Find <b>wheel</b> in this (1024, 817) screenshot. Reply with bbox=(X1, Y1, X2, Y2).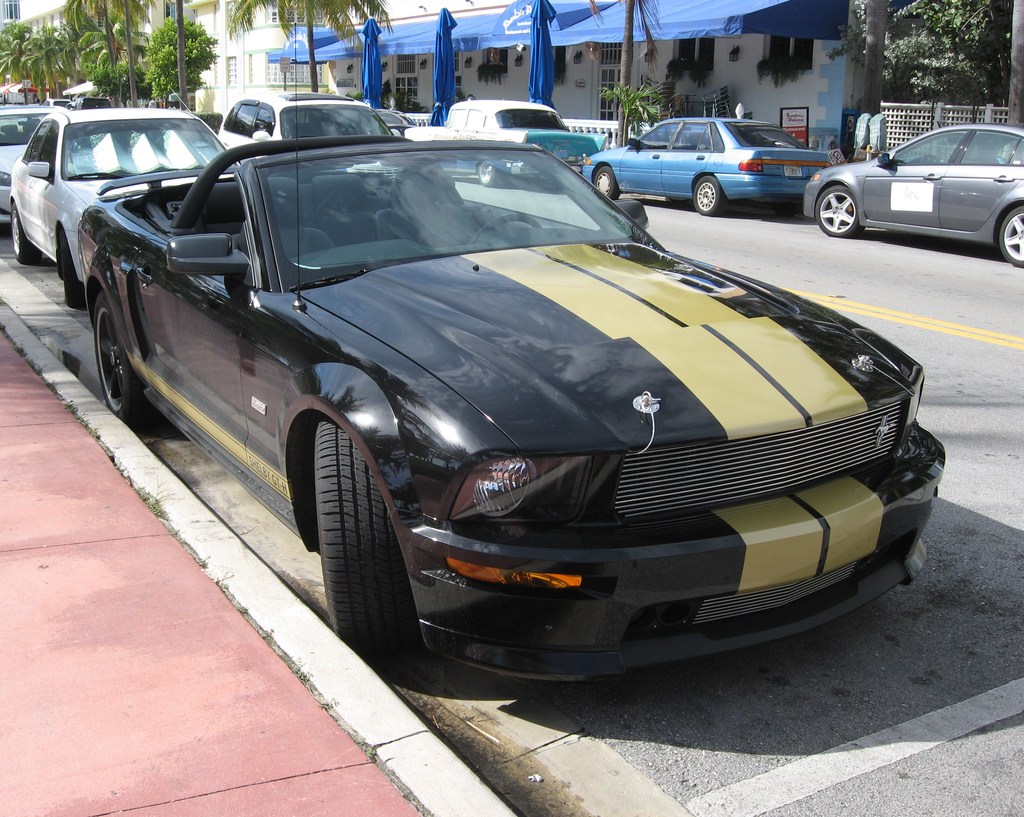
bbox=(921, 154, 942, 161).
